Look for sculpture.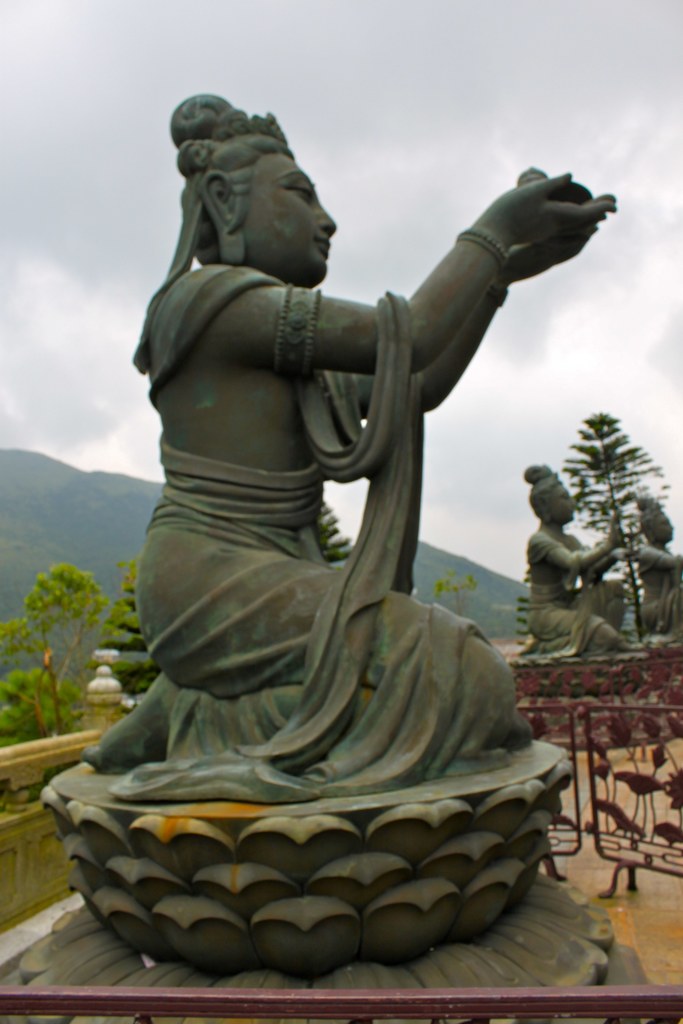
Found: 511, 460, 652, 662.
